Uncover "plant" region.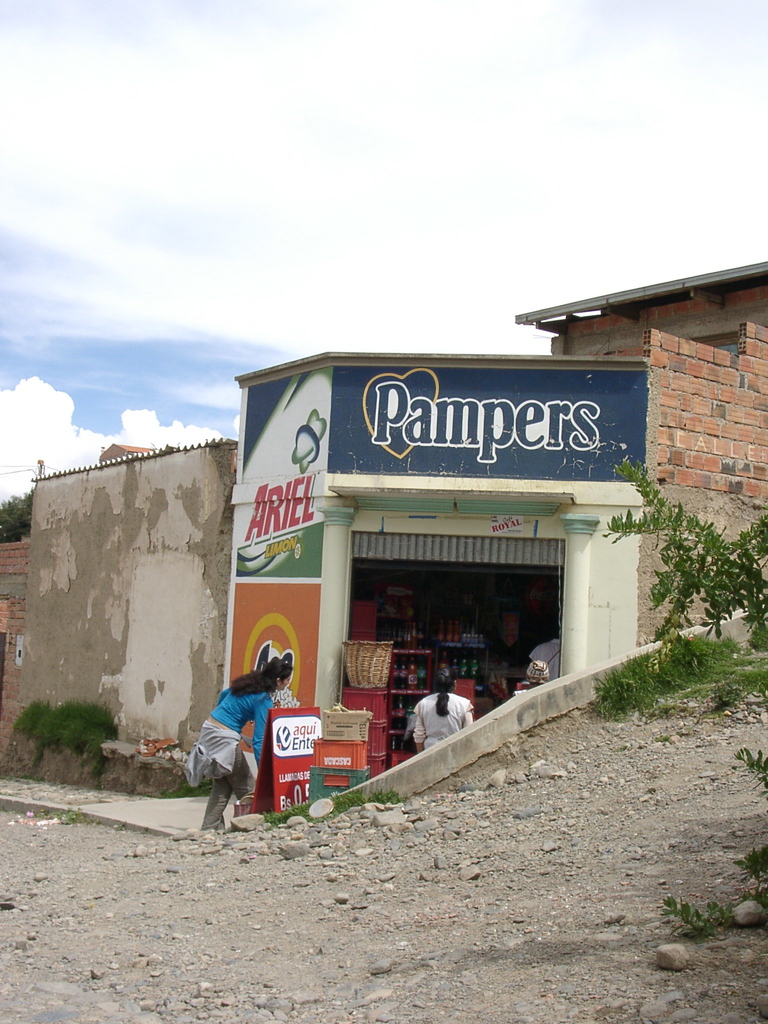
Uncovered: 257, 804, 305, 830.
